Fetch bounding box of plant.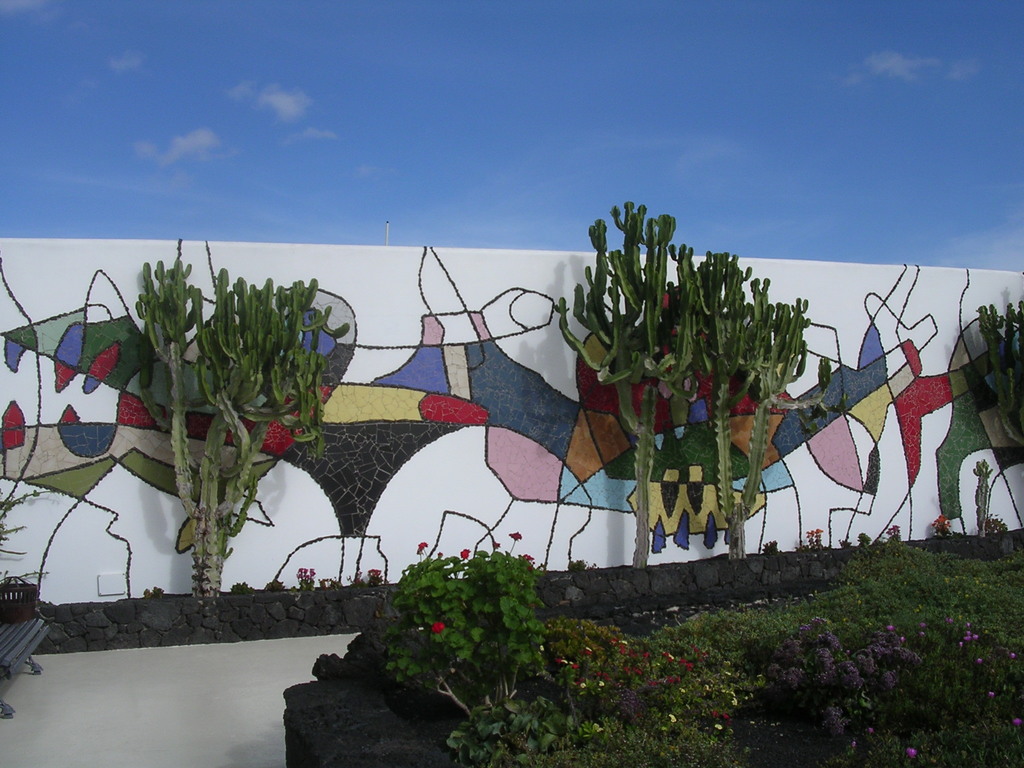
Bbox: x1=927, y1=517, x2=950, y2=538.
